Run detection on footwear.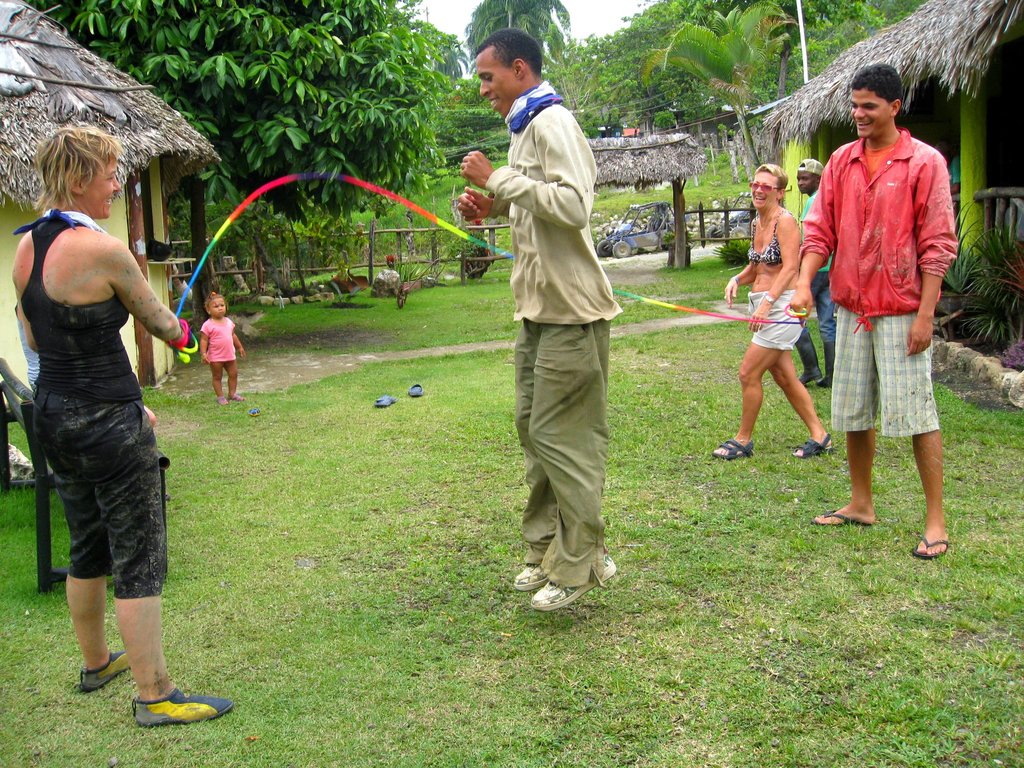
Result: [820, 345, 837, 382].
